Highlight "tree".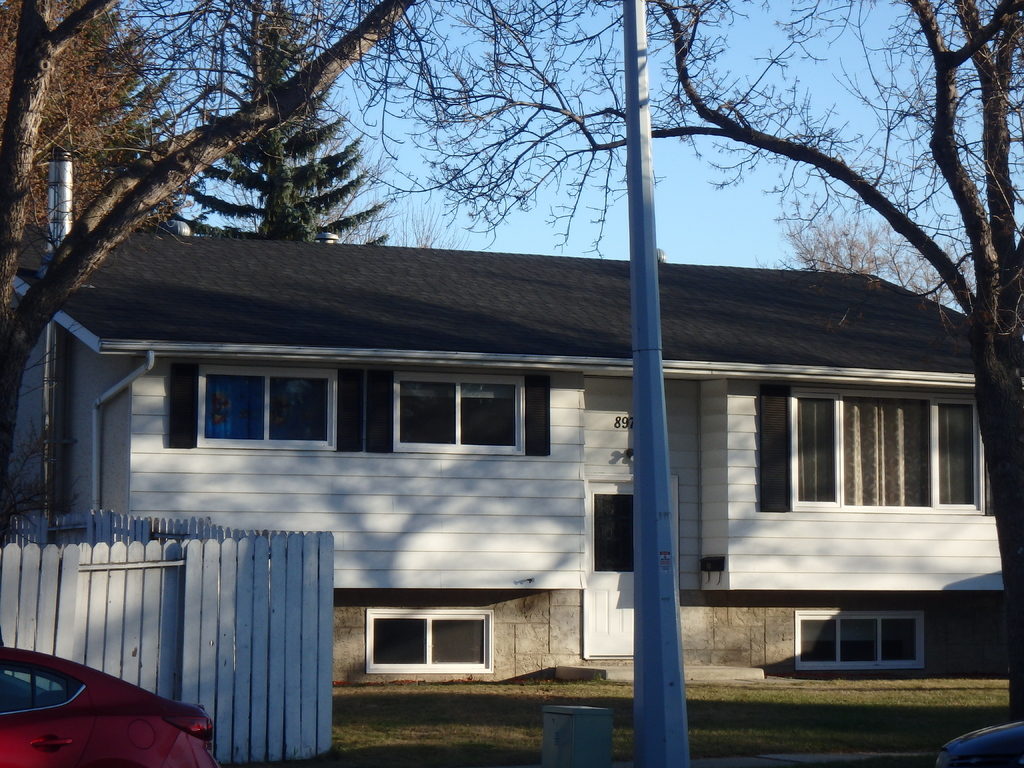
Highlighted region: [362,0,1023,720].
